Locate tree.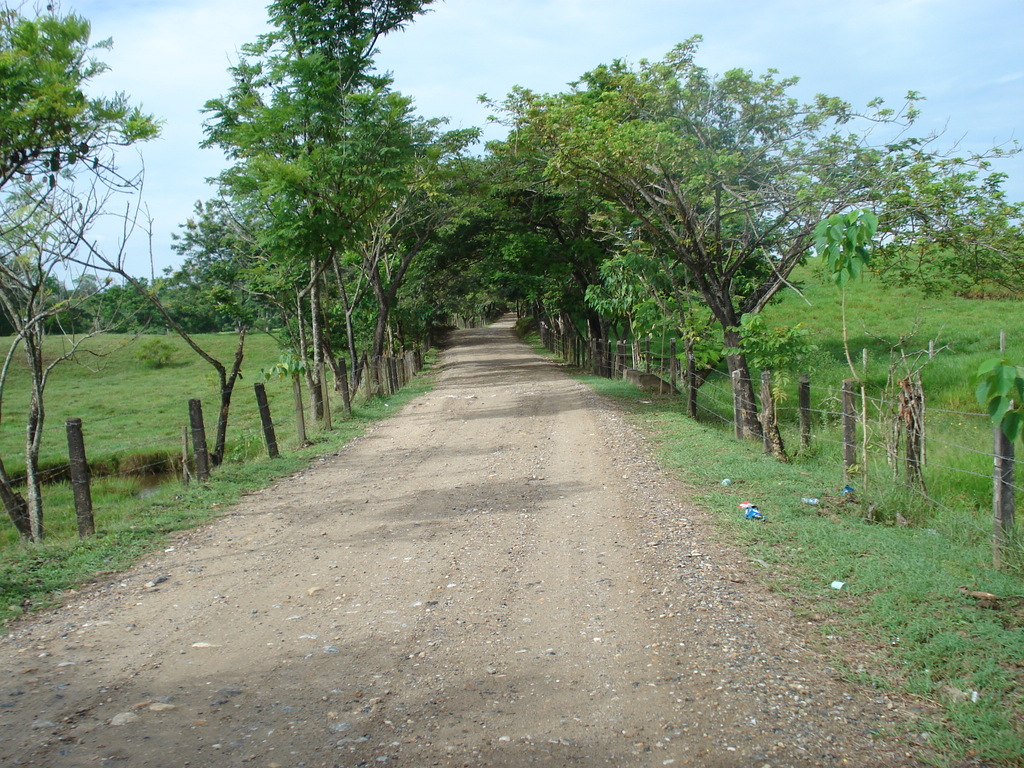
Bounding box: bbox=[12, 0, 182, 532].
